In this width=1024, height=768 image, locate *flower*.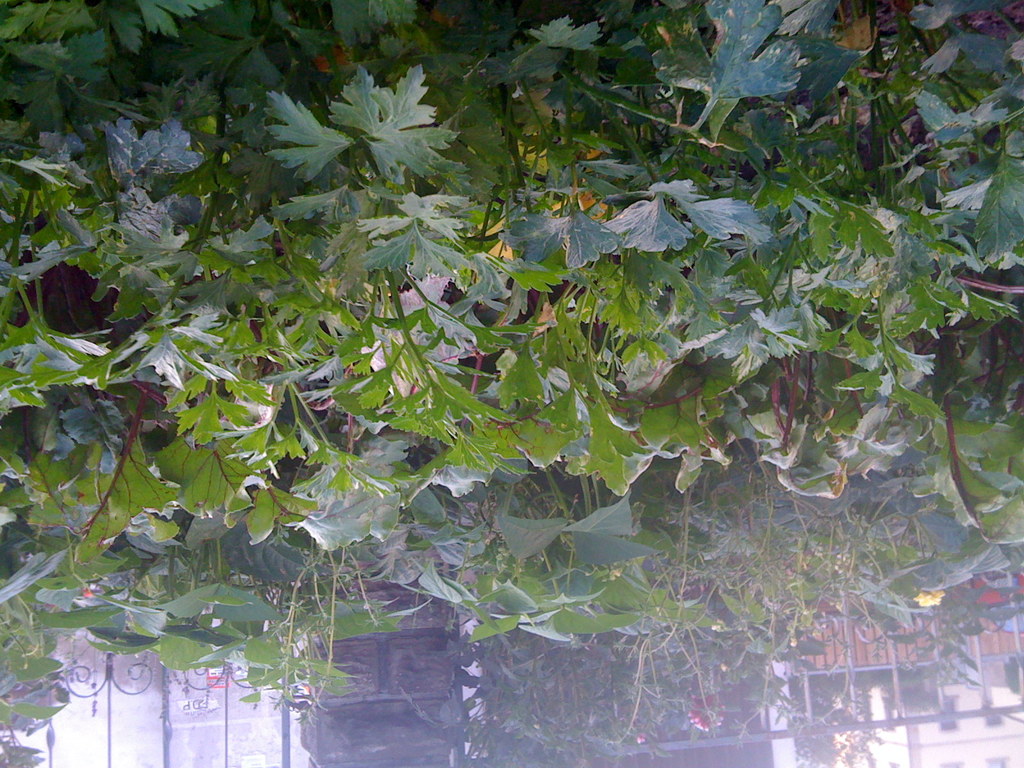
Bounding box: [left=911, top=587, right=943, bottom=614].
